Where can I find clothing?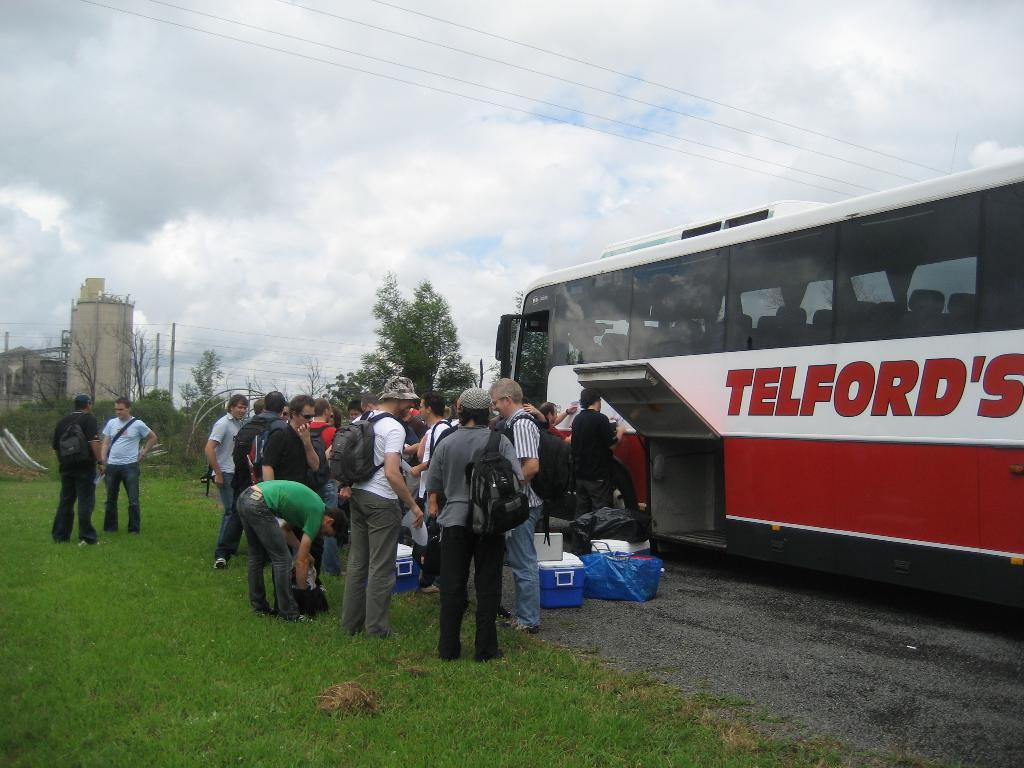
You can find it at pyautogui.locateOnScreen(202, 413, 234, 563).
